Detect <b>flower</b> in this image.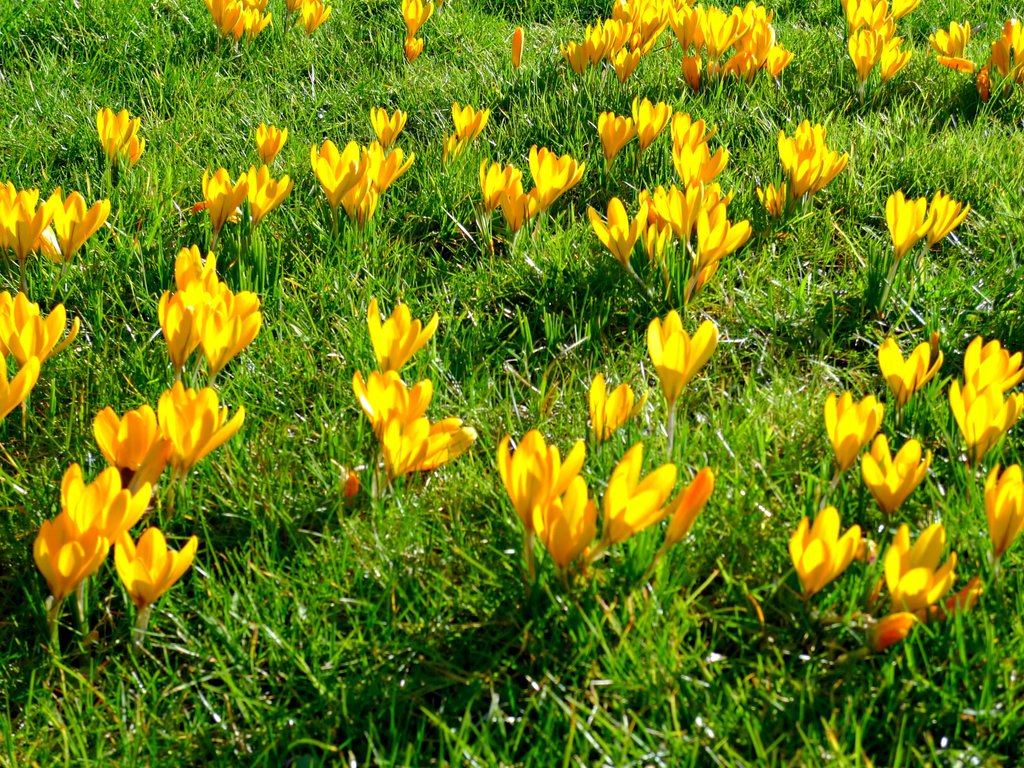
Detection: [left=449, top=99, right=496, bottom=143].
